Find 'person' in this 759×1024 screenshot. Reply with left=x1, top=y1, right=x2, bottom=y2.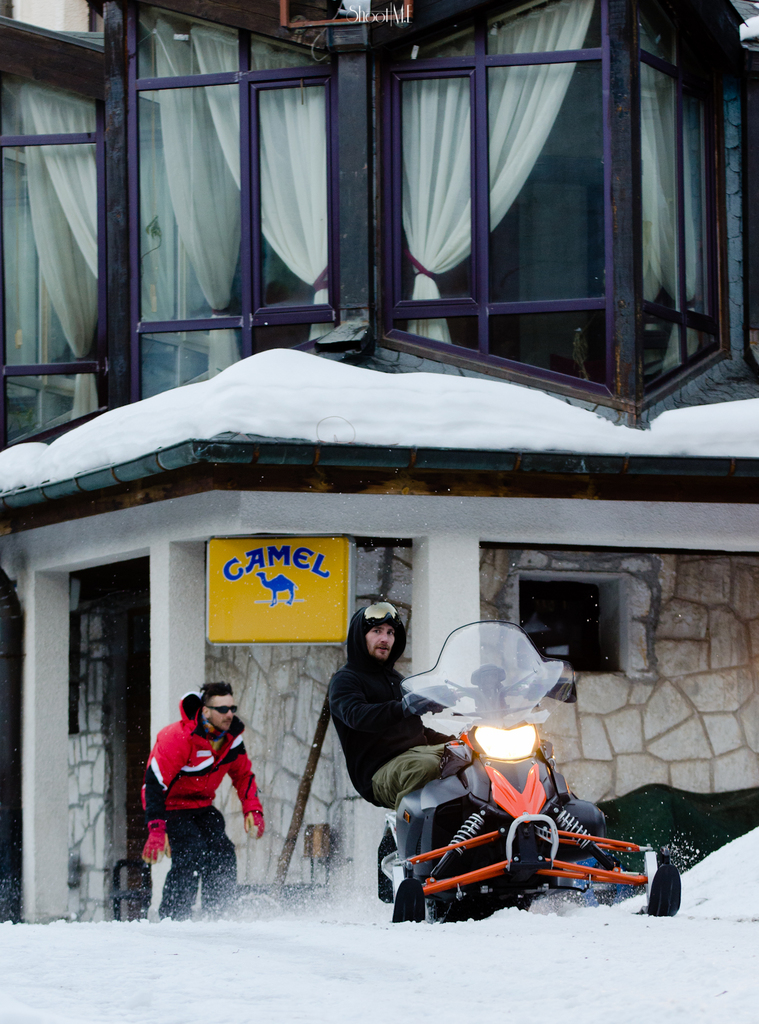
left=147, top=678, right=262, bottom=927.
